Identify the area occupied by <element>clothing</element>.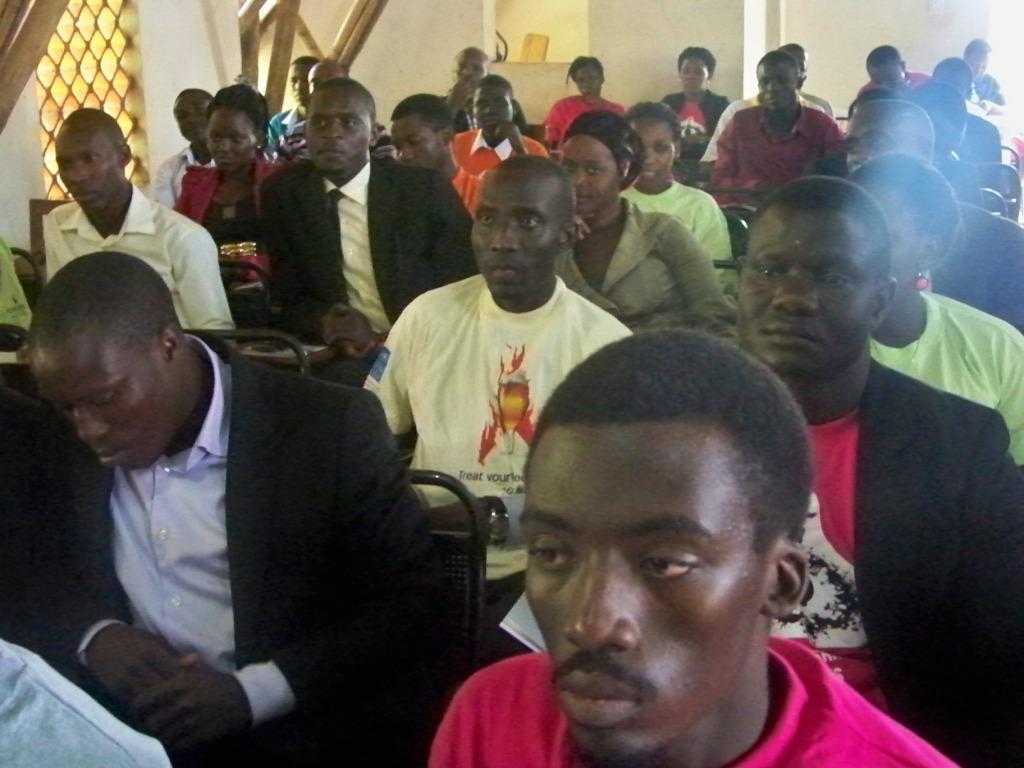
Area: l=774, t=350, r=1023, b=767.
